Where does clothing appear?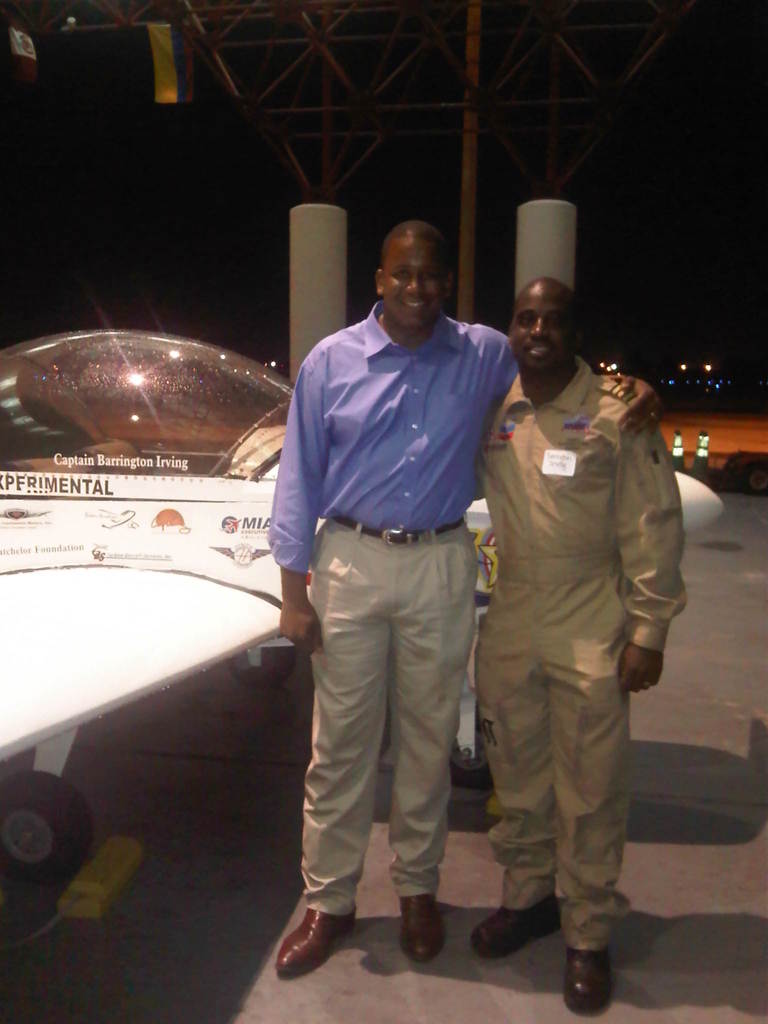
Appears at (257,300,530,909).
